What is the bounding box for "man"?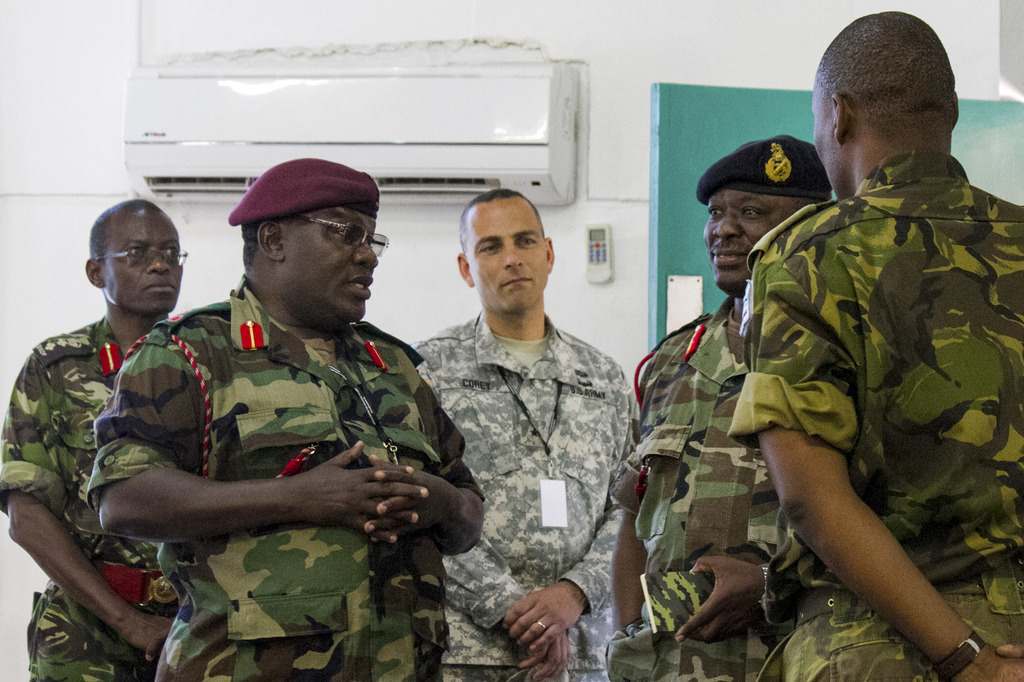
pyautogui.locateOnScreen(74, 165, 484, 666).
